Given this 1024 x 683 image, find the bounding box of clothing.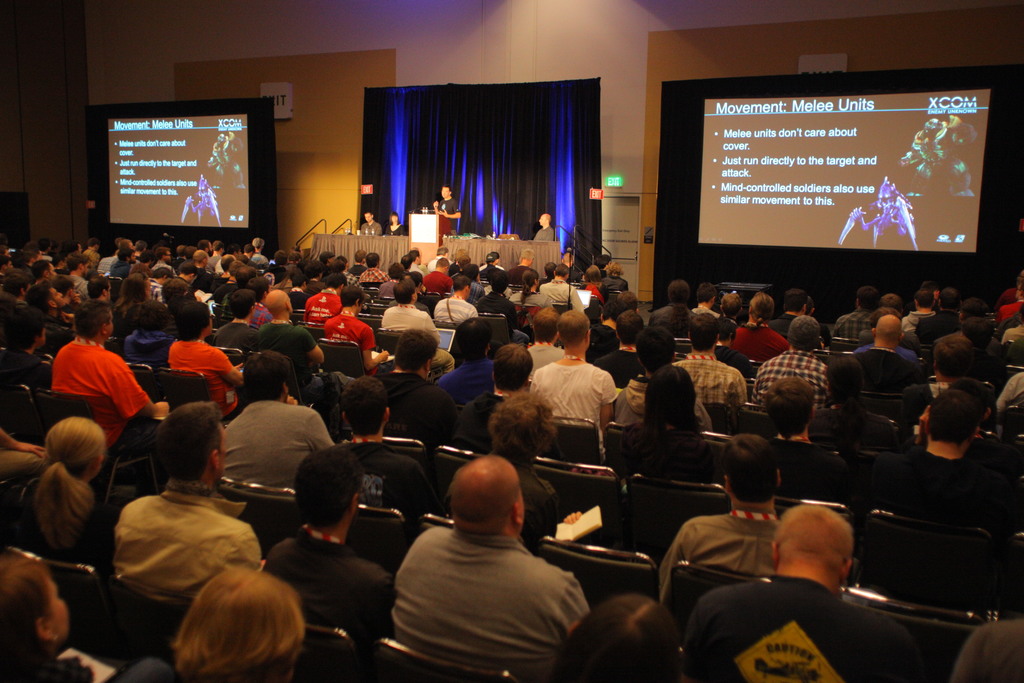
region(754, 350, 836, 409).
